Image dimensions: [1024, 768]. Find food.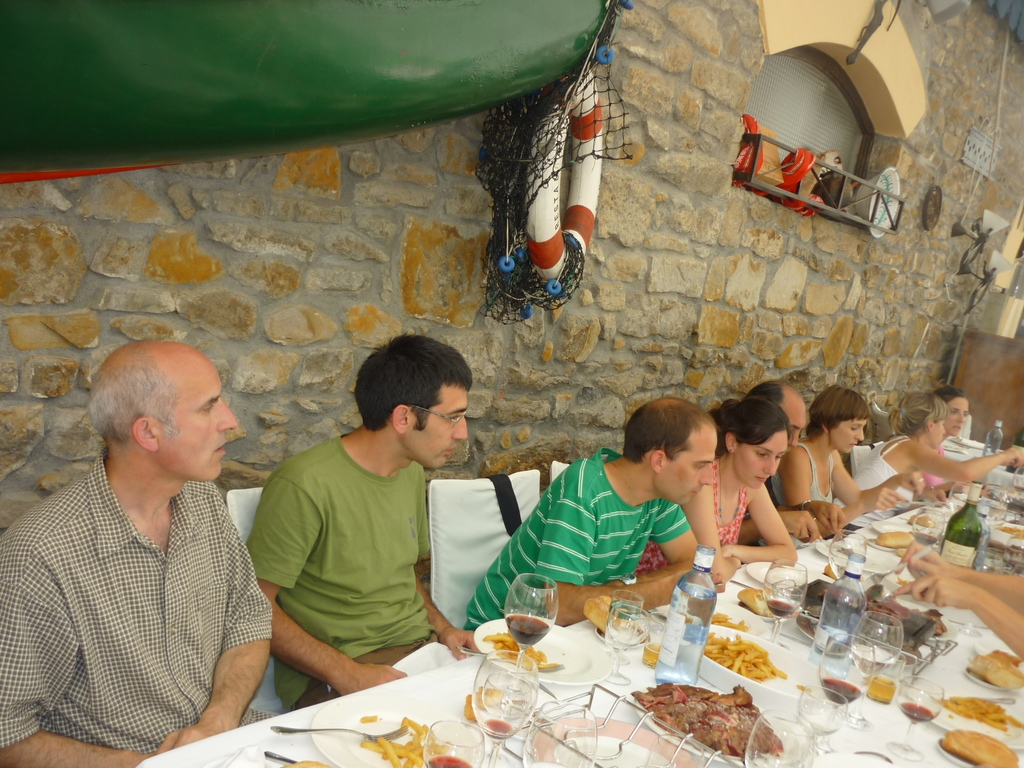
bbox(940, 730, 1020, 767).
